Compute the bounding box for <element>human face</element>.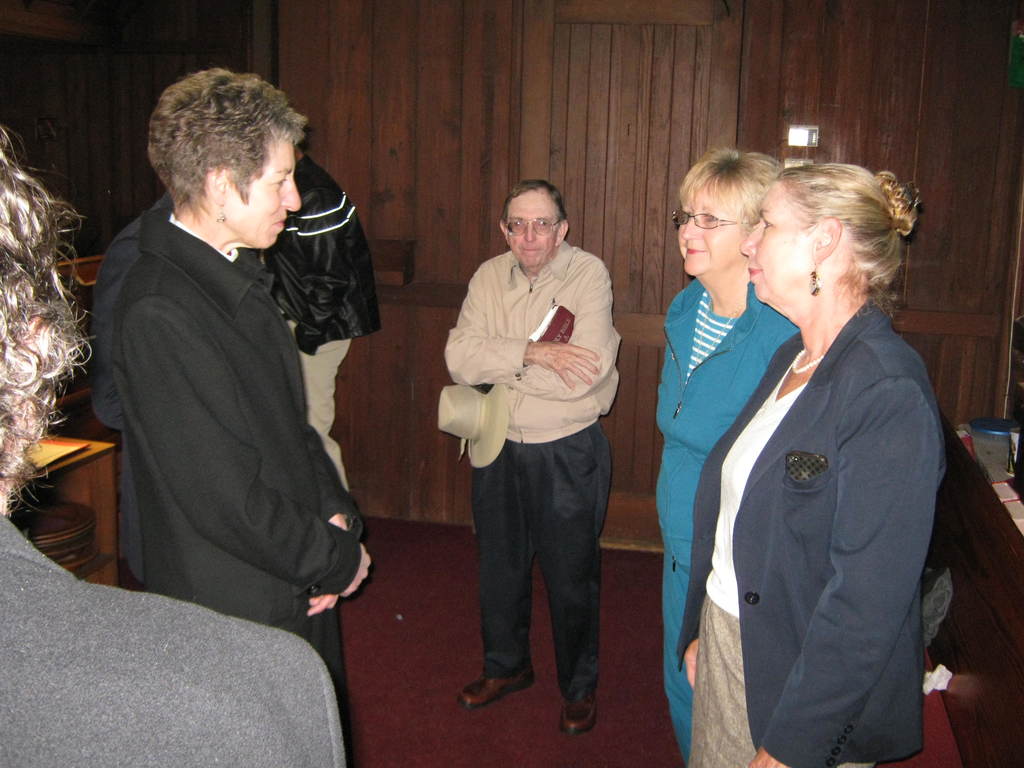
pyautogui.locateOnScreen(508, 196, 557, 270).
